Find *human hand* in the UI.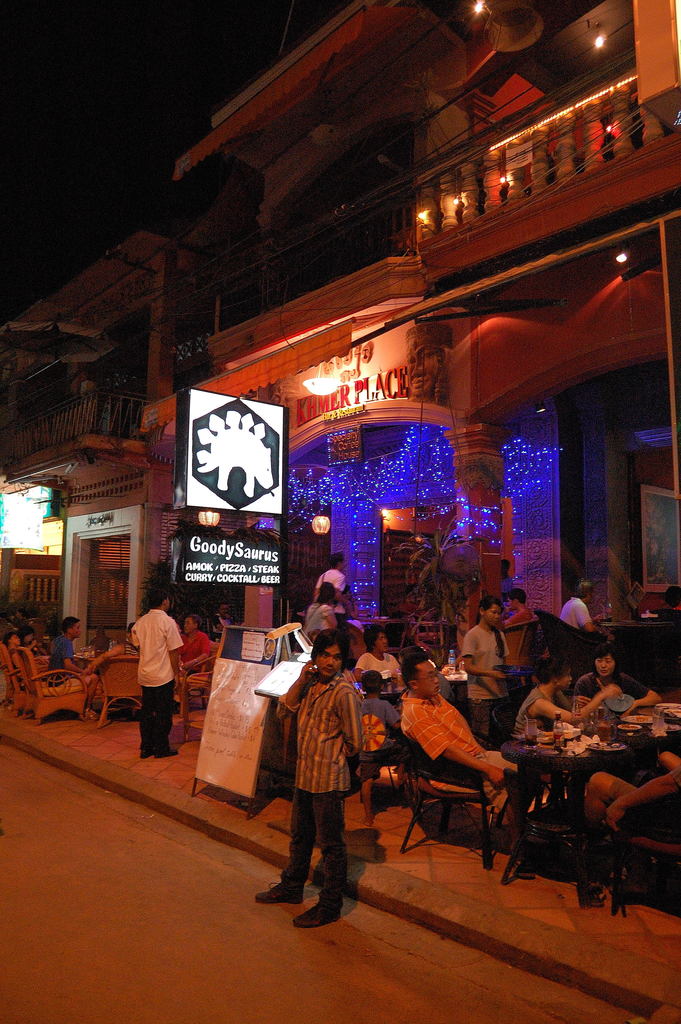
UI element at (596, 614, 605, 622).
